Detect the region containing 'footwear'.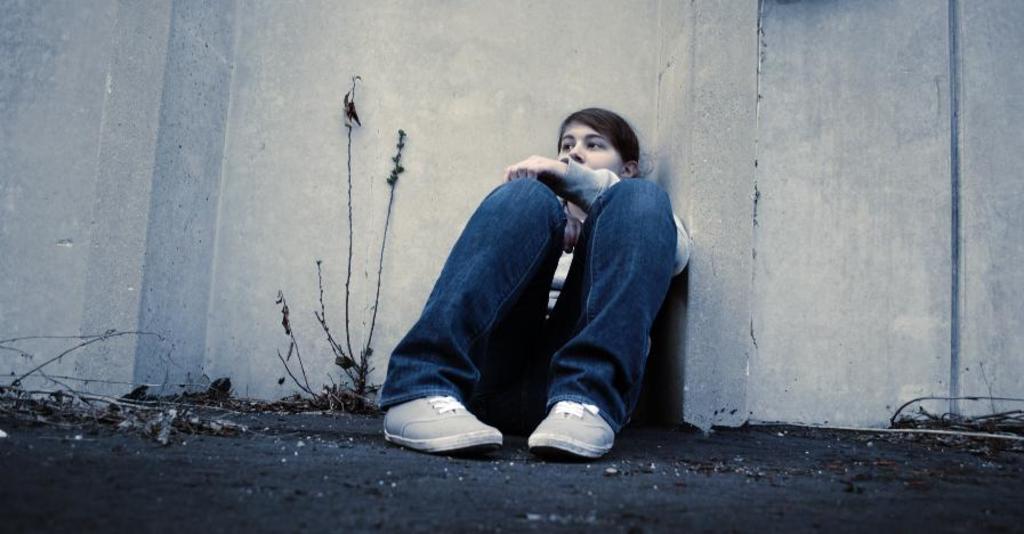
<region>526, 402, 619, 458</region>.
